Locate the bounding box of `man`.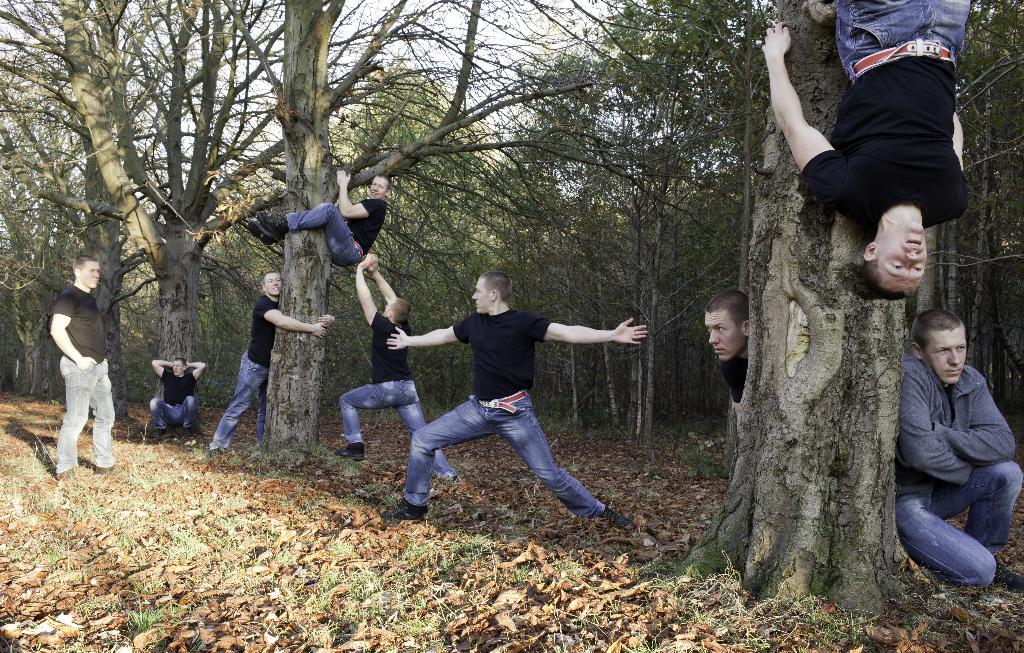
Bounding box: (x1=150, y1=354, x2=211, y2=434).
